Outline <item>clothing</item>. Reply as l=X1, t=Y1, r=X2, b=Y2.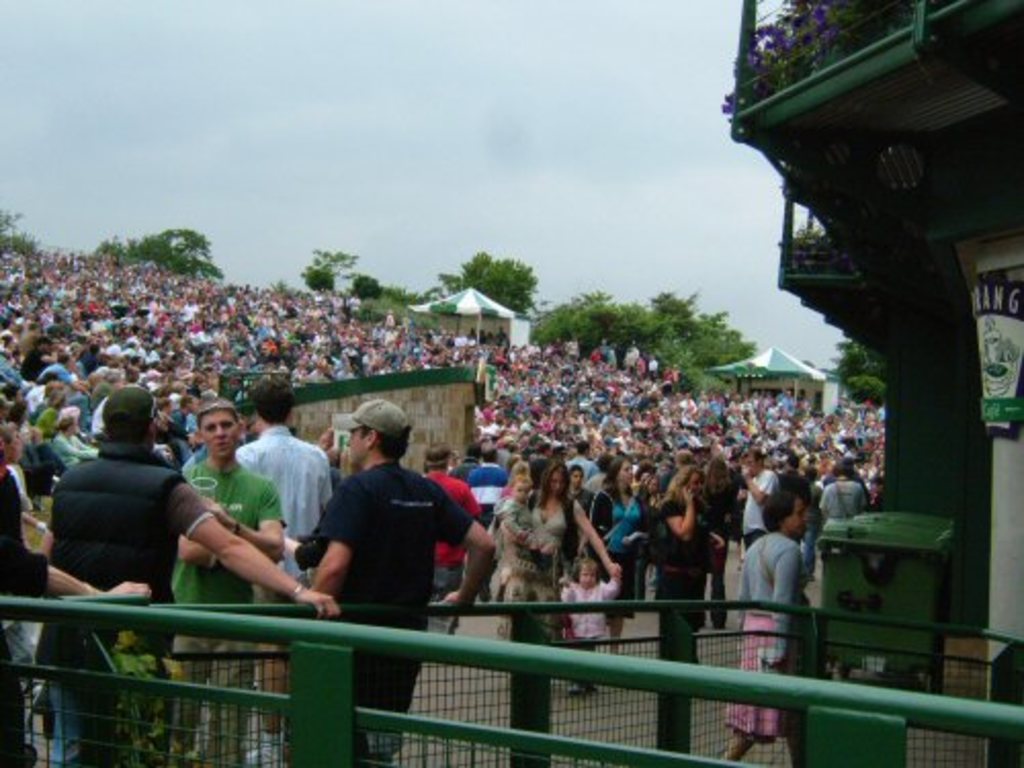
l=715, t=524, r=807, b=752.
